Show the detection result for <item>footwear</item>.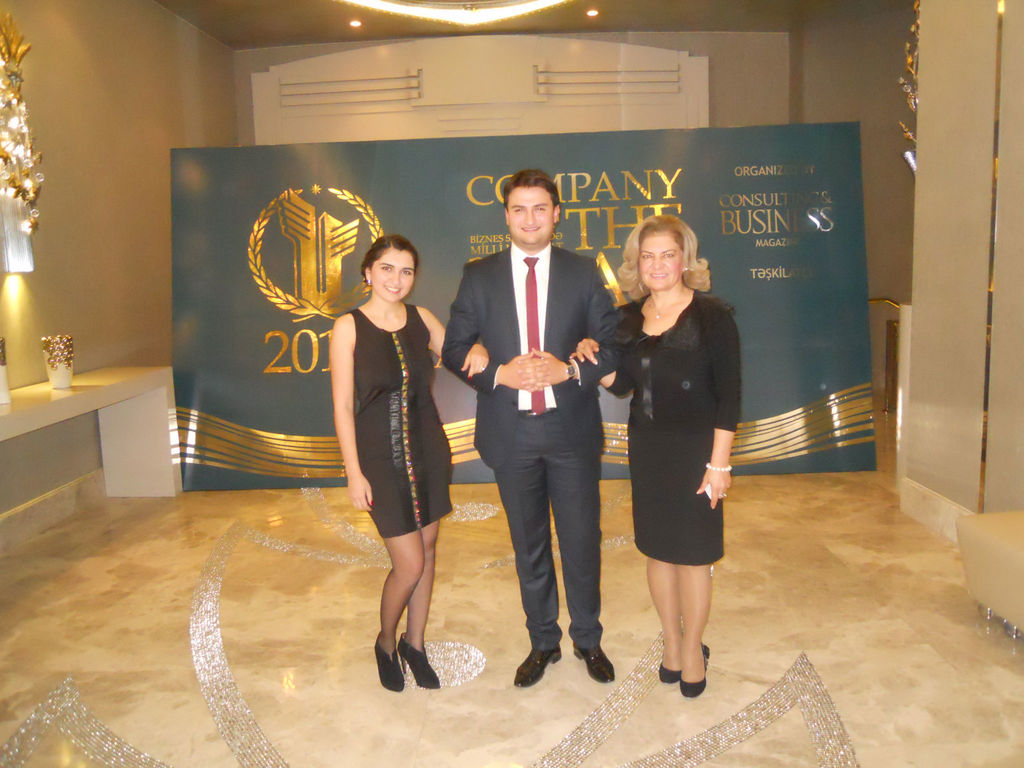
374:630:402:691.
